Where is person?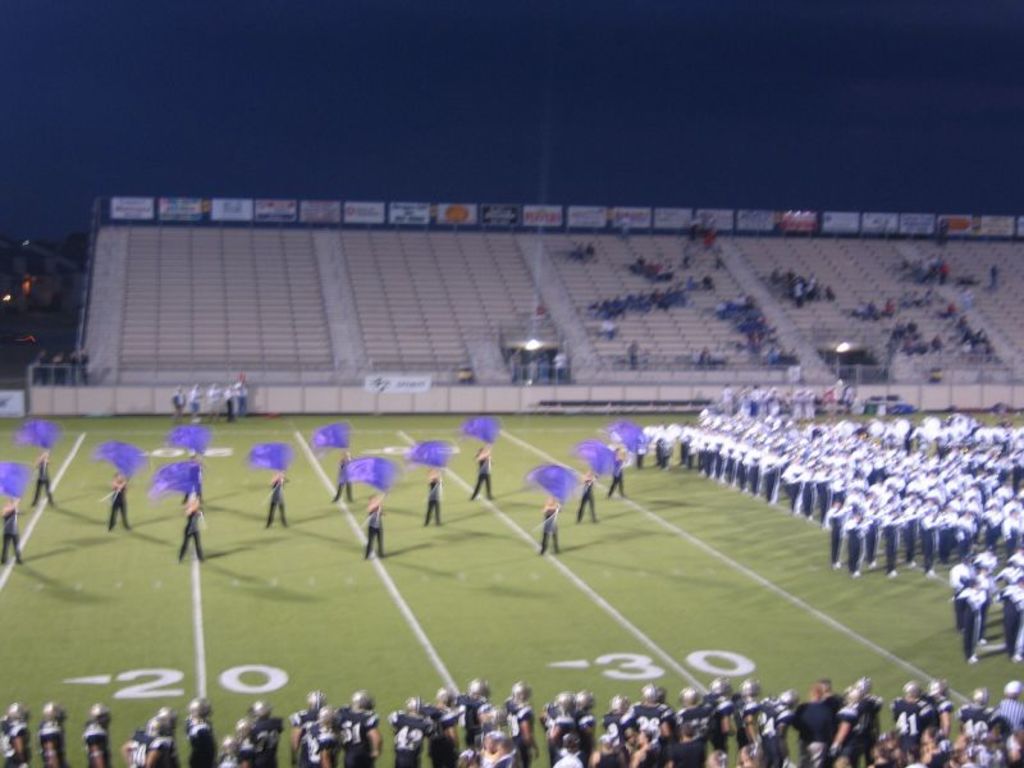
bbox=(332, 453, 356, 504).
